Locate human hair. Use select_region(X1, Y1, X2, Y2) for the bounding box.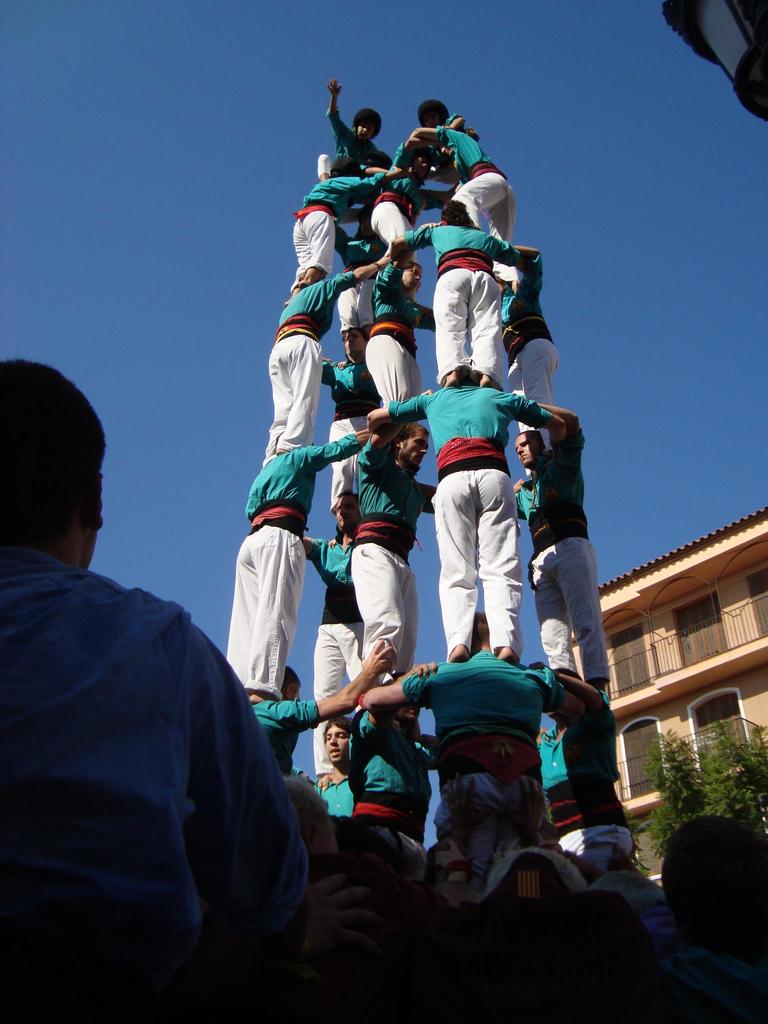
select_region(660, 812, 767, 932).
